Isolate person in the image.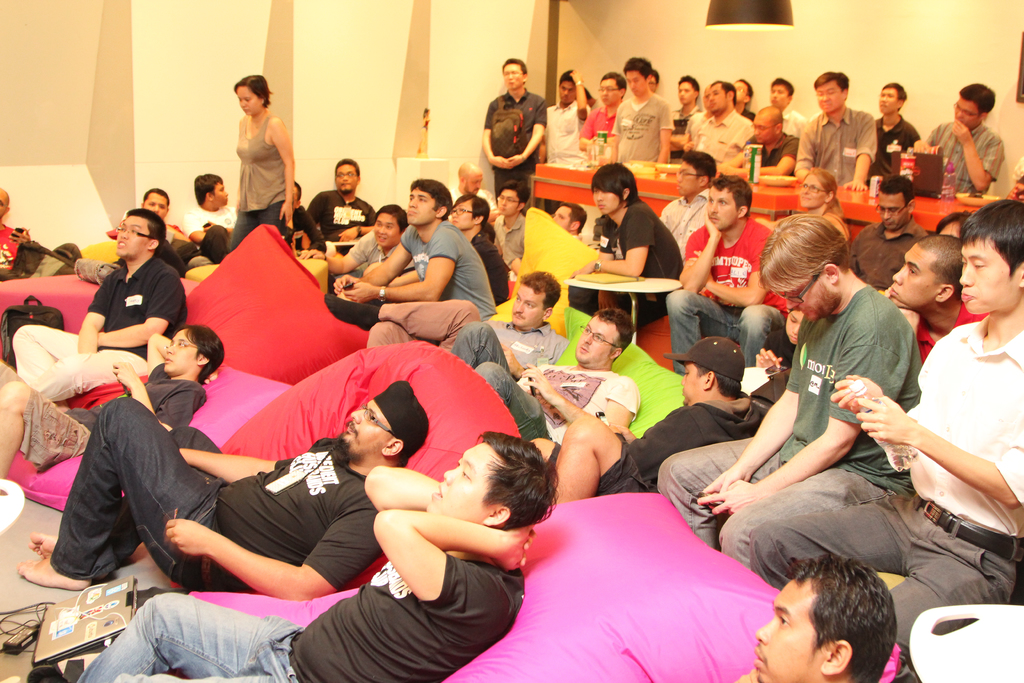
Isolated region: [324,179,499,318].
